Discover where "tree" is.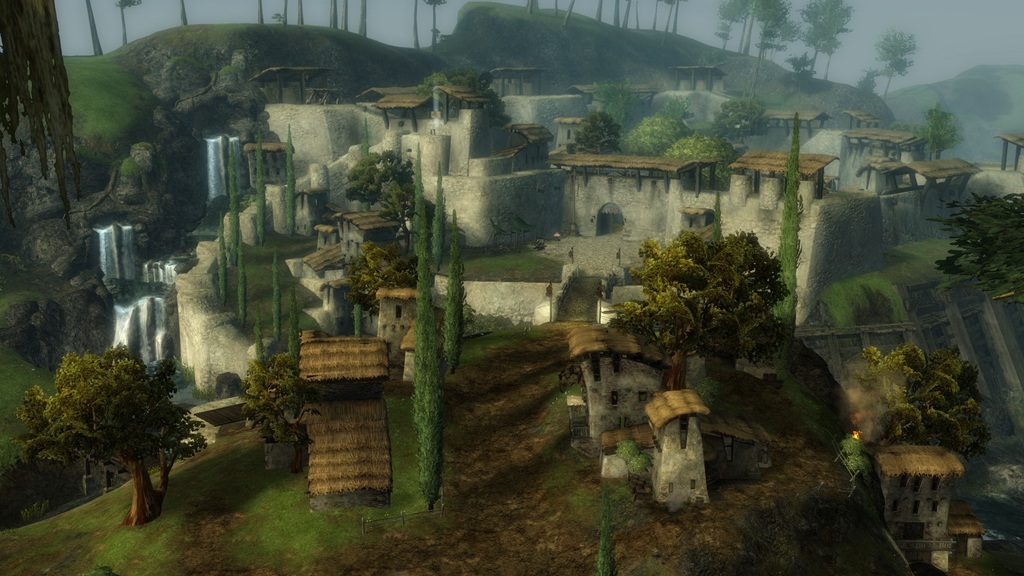
Discovered at 440, 214, 463, 383.
